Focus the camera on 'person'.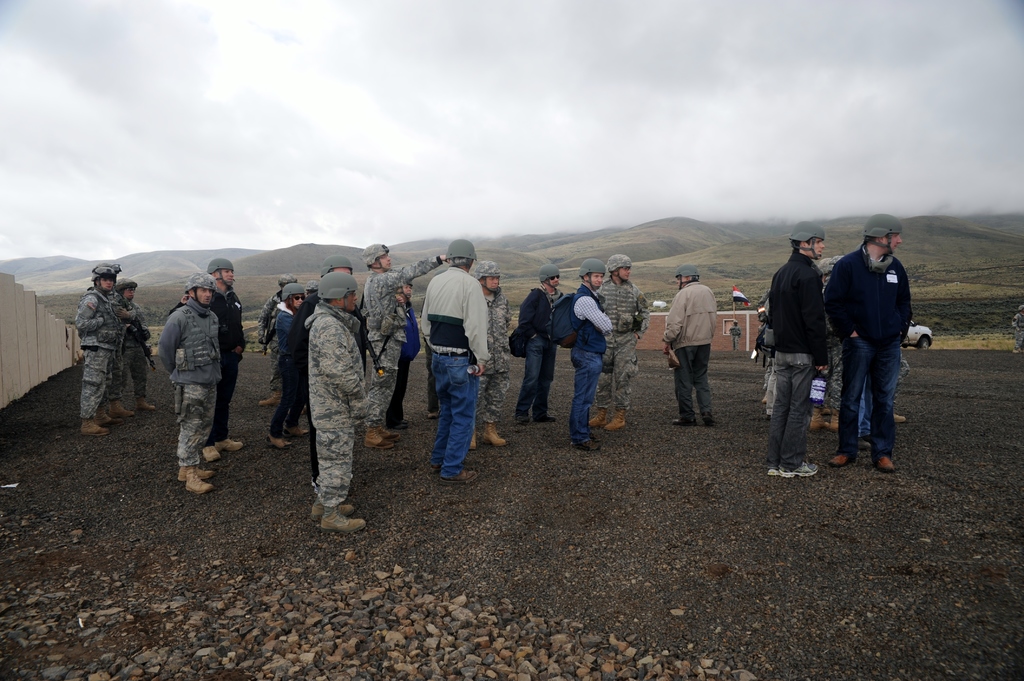
Focus region: BBox(1010, 304, 1023, 353).
